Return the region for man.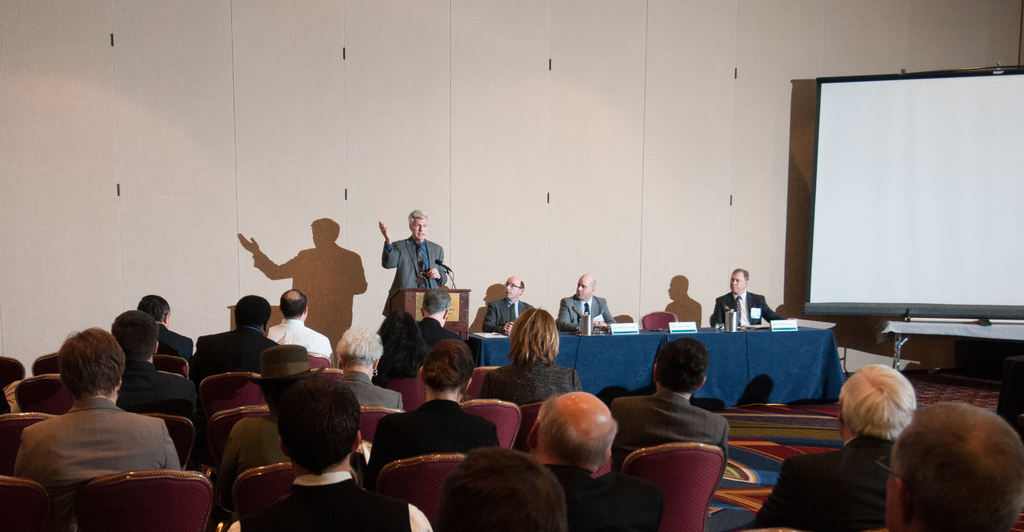
<box>189,295,280,397</box>.
